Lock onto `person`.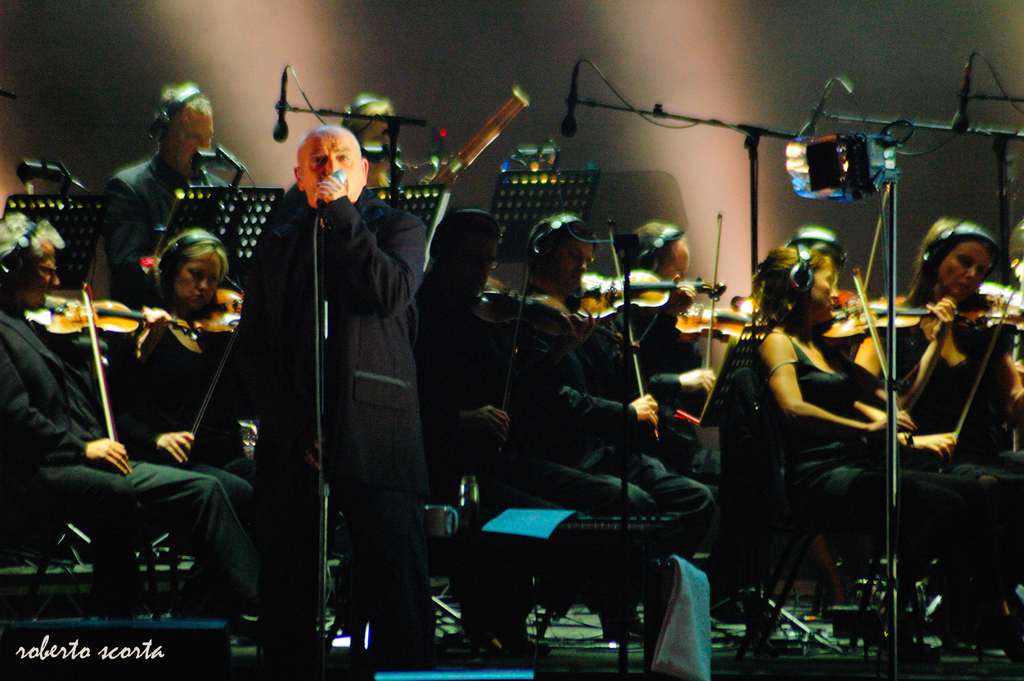
Locked: 0:204:262:614.
